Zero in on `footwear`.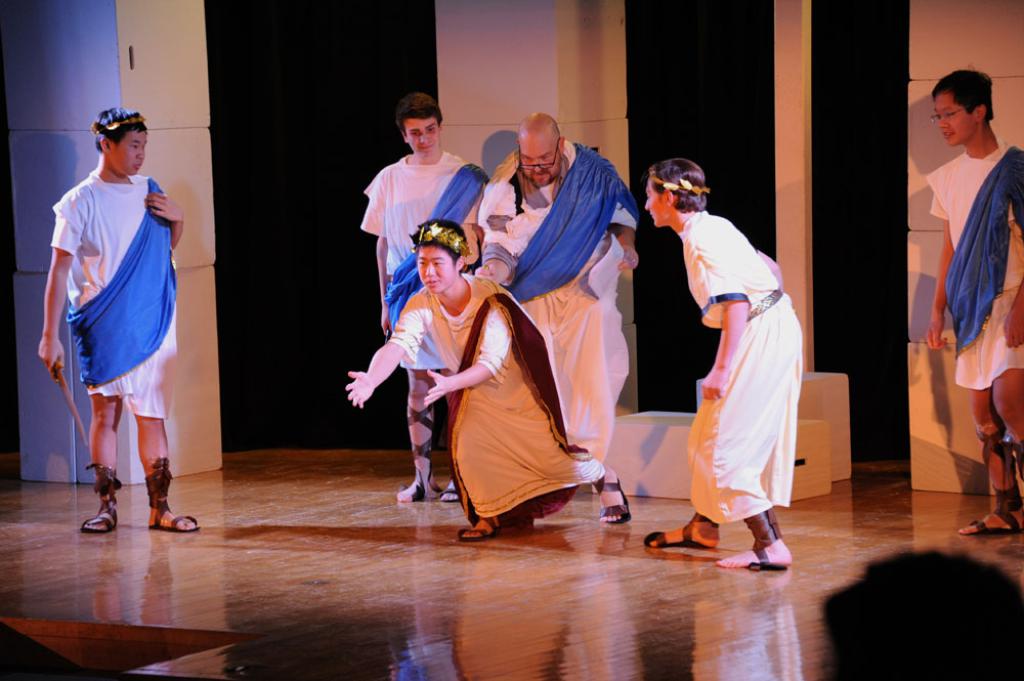
Zeroed in: rect(737, 506, 791, 572).
